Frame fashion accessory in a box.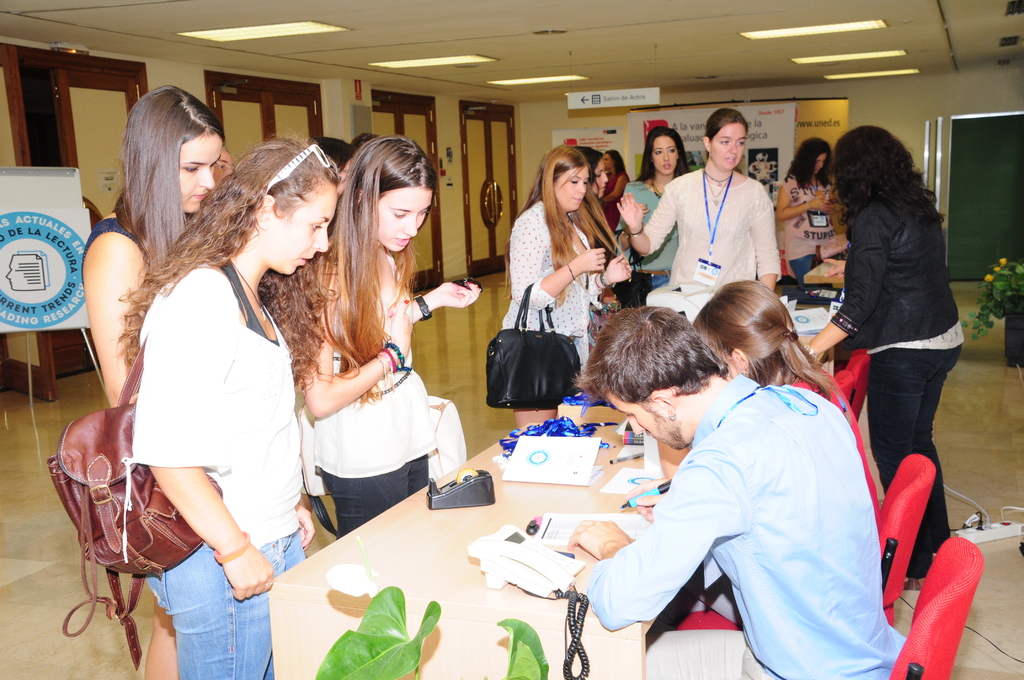
586, 270, 592, 290.
